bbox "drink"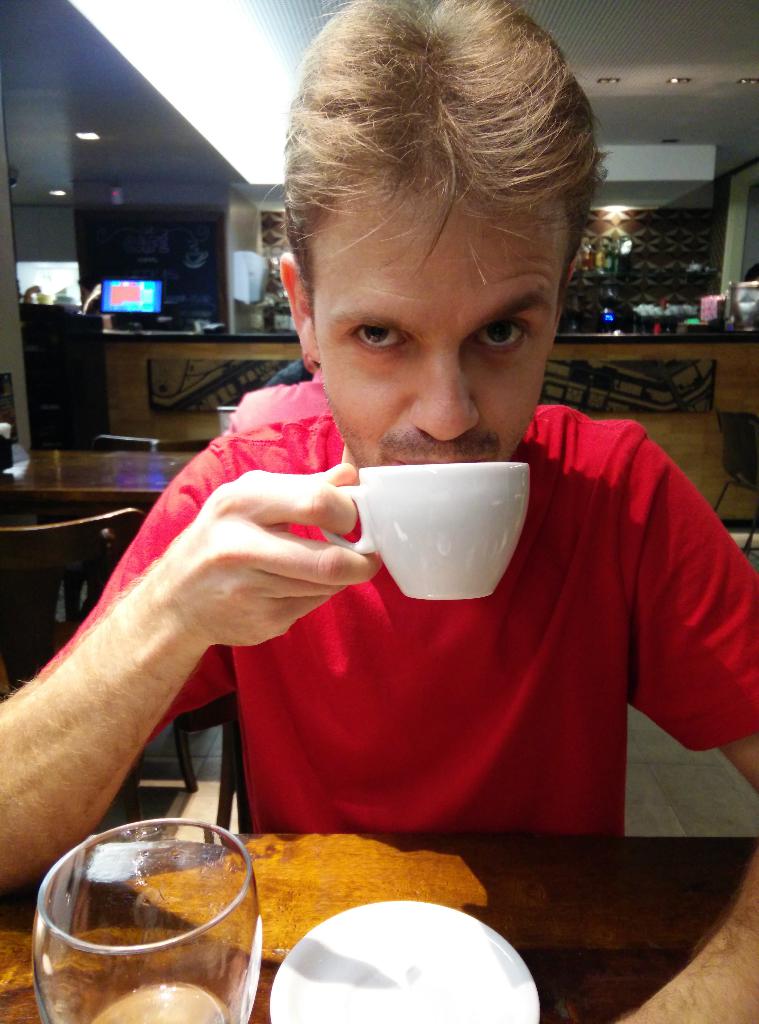
[x1=21, y1=792, x2=259, y2=1023]
